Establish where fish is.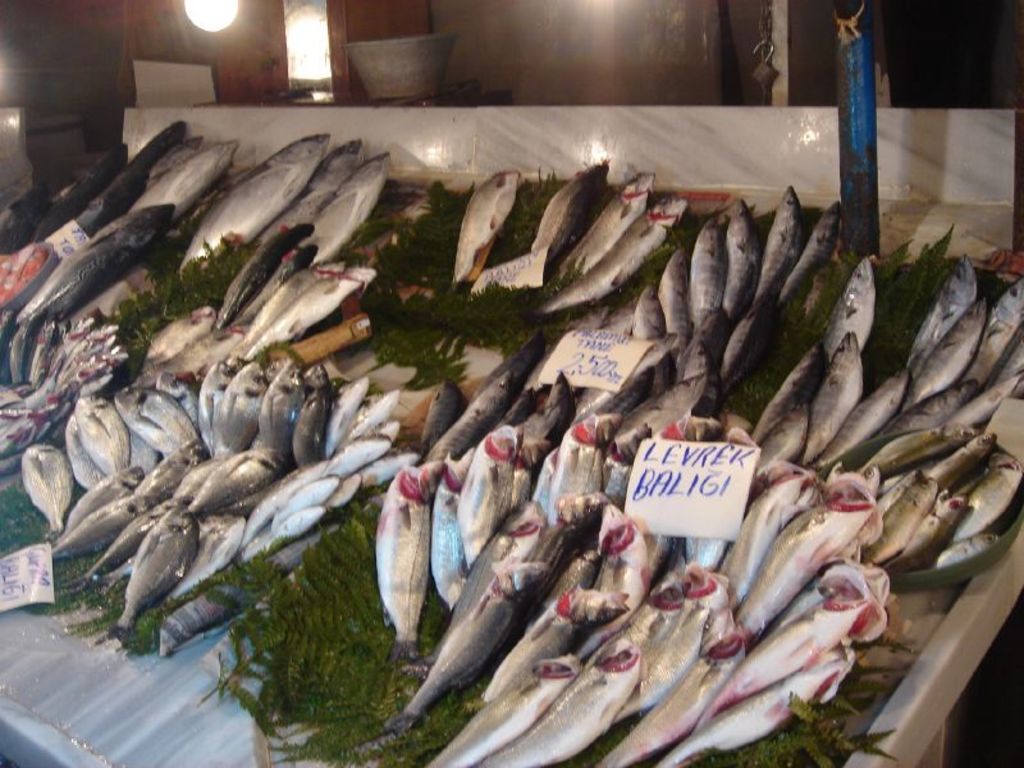
Established at {"x1": 902, "y1": 293, "x2": 986, "y2": 404}.
